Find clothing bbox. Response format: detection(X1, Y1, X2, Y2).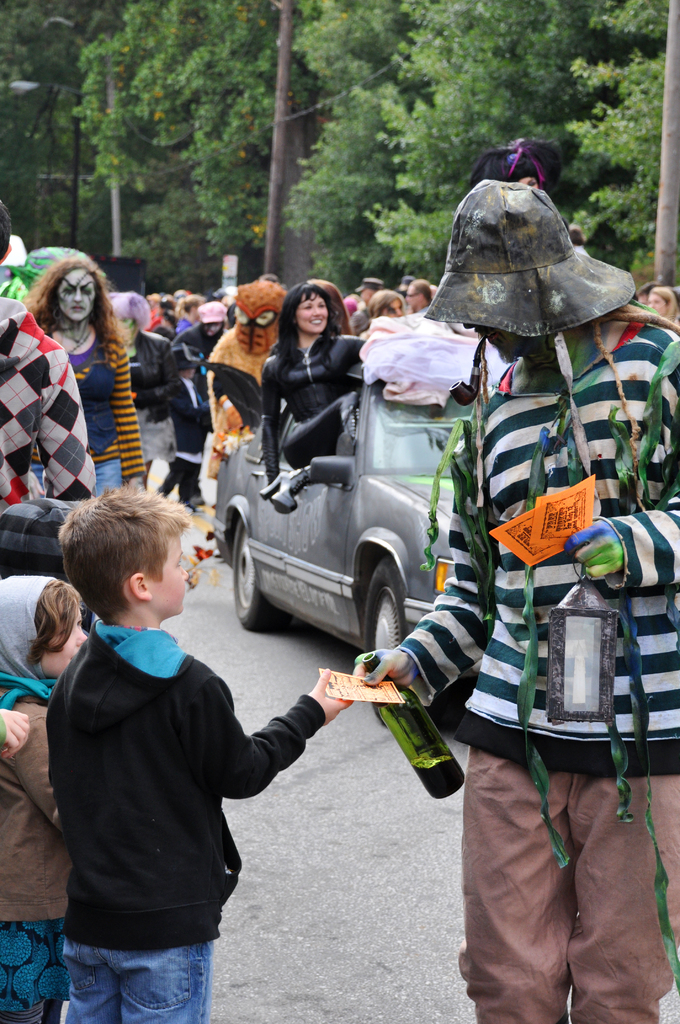
detection(0, 293, 94, 515).
